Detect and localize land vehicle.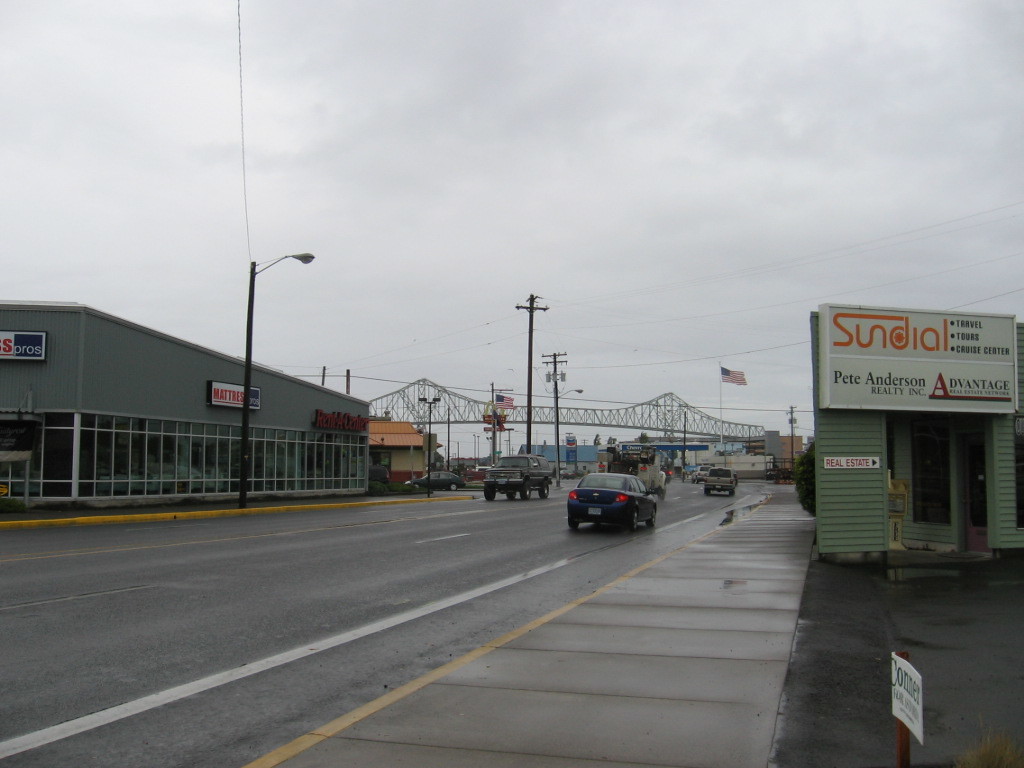
Localized at (x1=411, y1=471, x2=458, y2=488).
